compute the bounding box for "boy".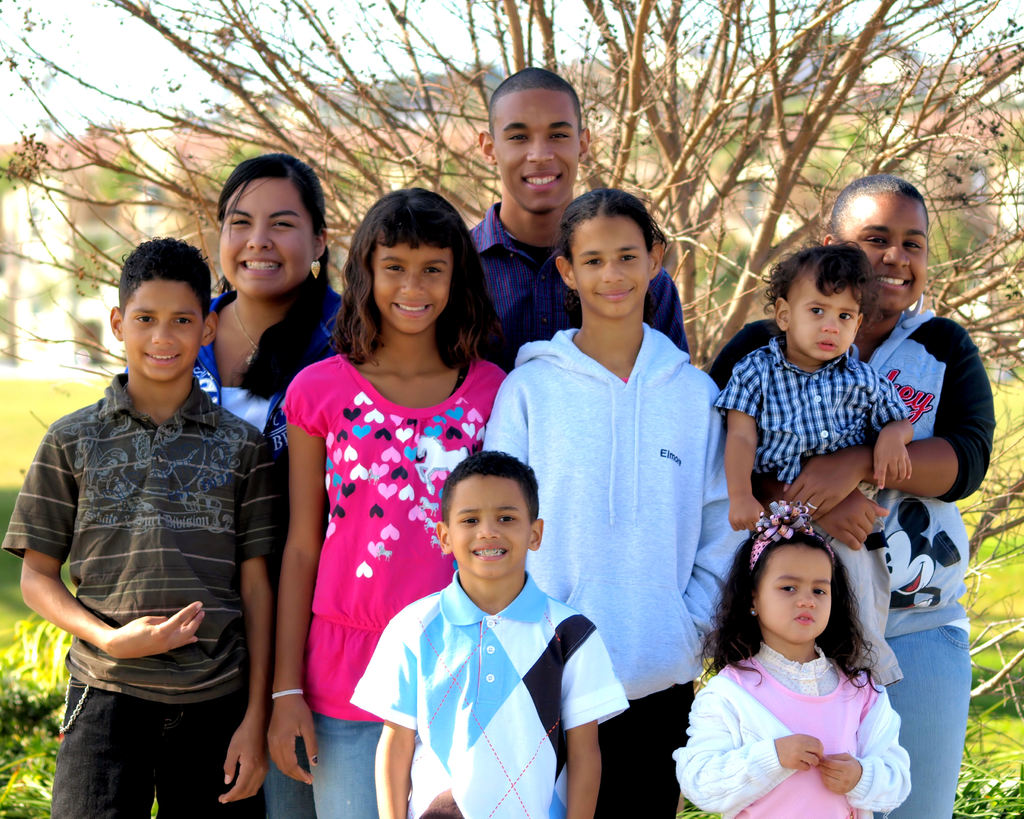
{"x1": 5, "y1": 234, "x2": 282, "y2": 818}.
